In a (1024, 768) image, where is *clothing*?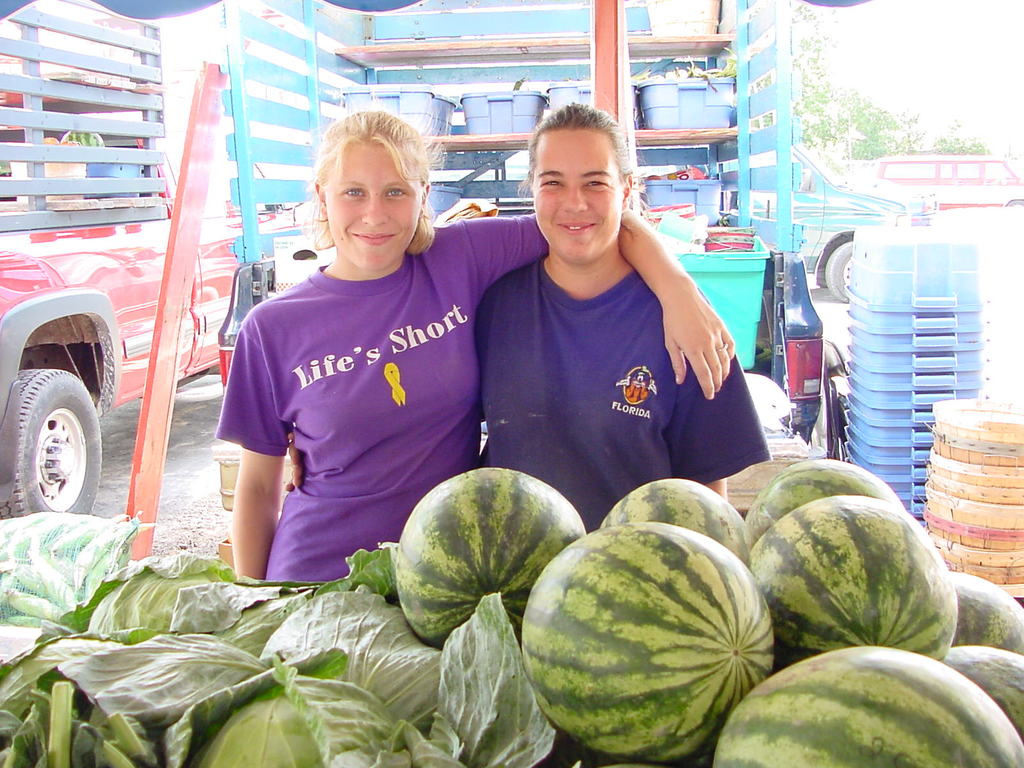
crop(215, 199, 488, 580).
